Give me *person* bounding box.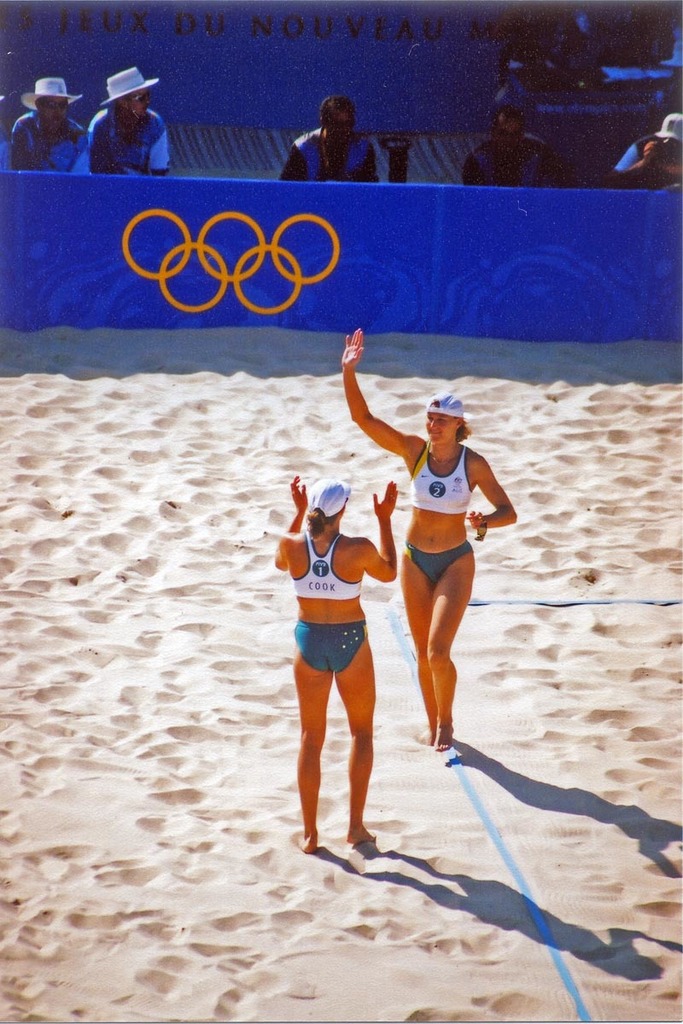
91,69,171,175.
